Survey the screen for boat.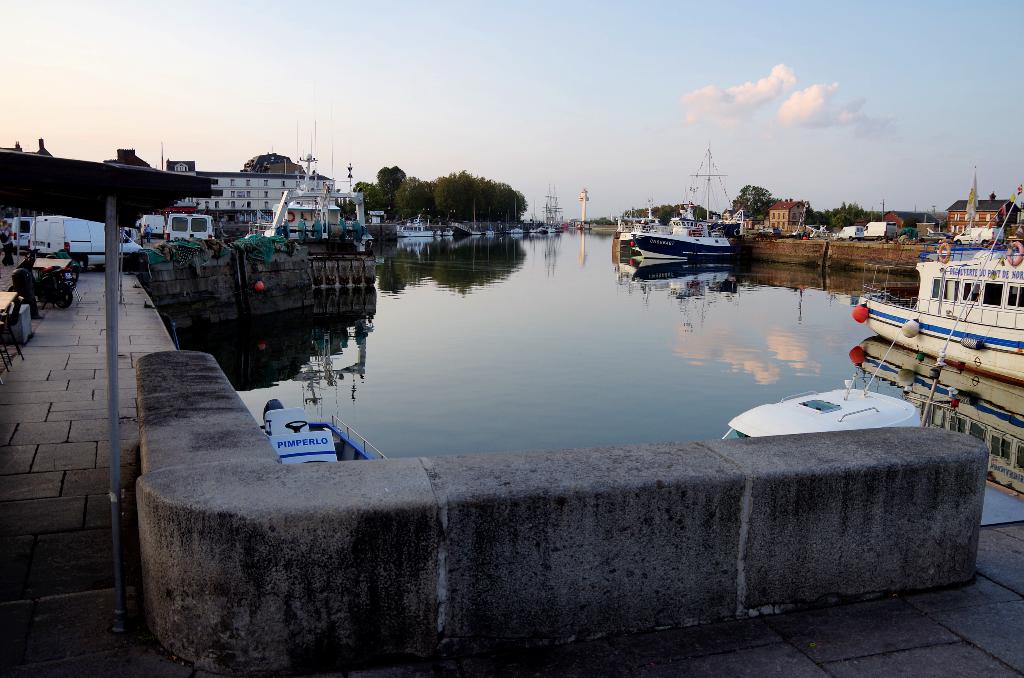
Survey found: <bbox>431, 225, 444, 238</bbox>.
